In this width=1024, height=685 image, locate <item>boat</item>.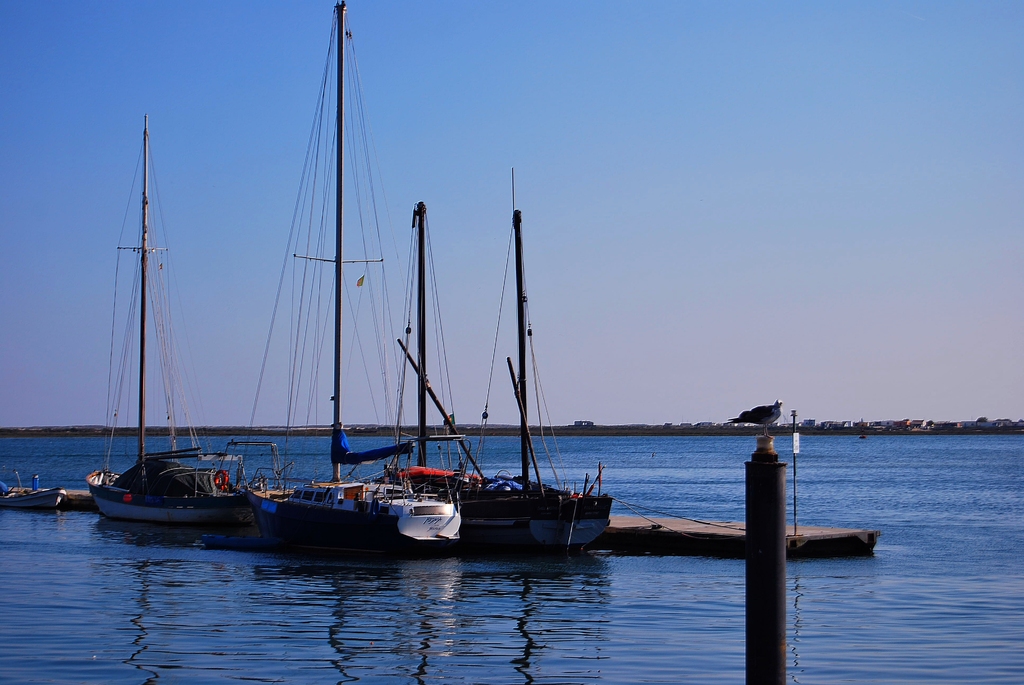
Bounding box: (left=81, top=117, right=258, bottom=521).
